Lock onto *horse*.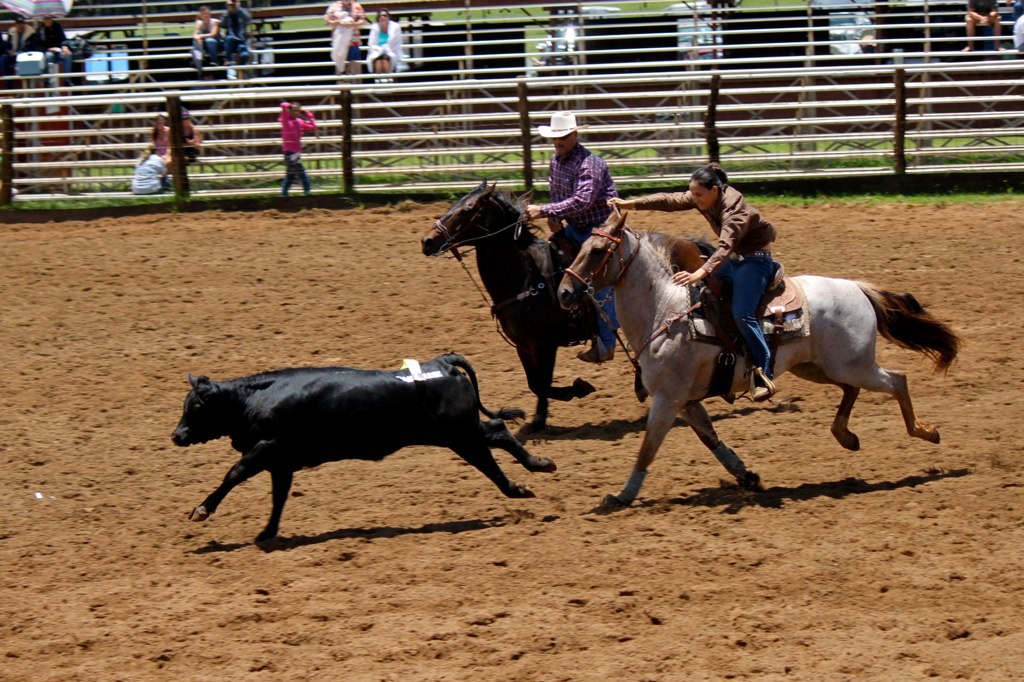
Locked: (x1=413, y1=175, x2=721, y2=431).
